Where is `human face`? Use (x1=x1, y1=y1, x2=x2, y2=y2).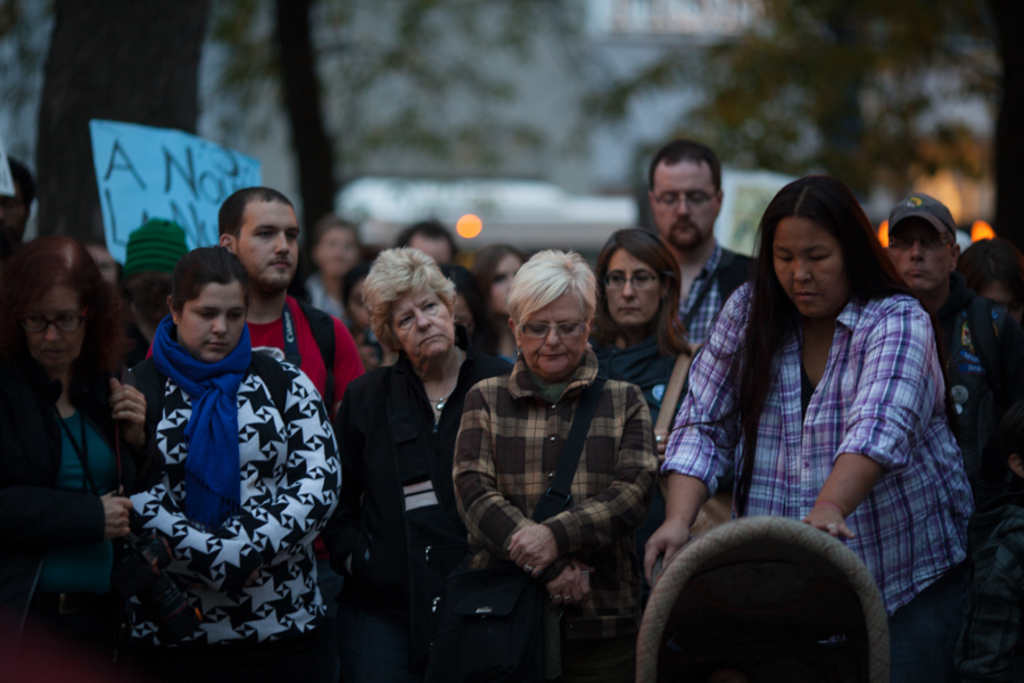
(x1=182, y1=282, x2=247, y2=362).
